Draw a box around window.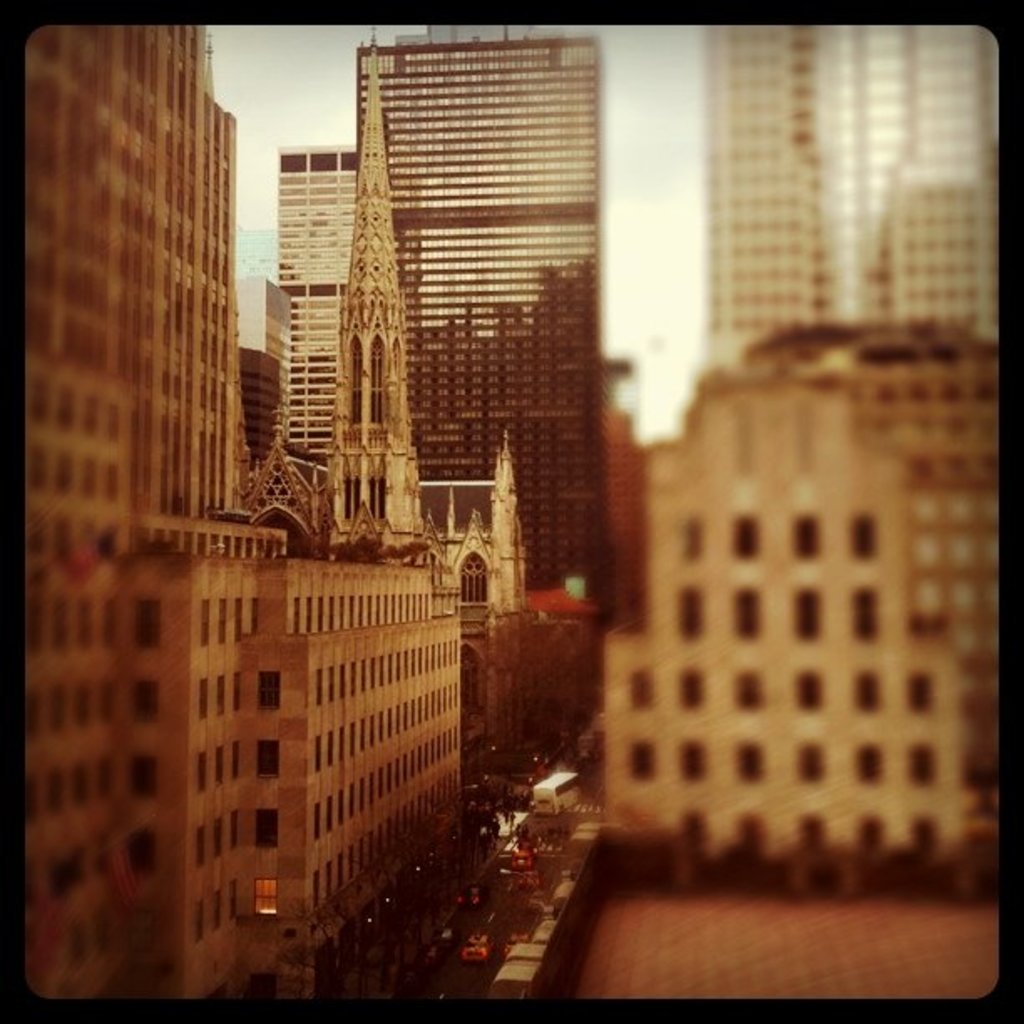
region(858, 581, 880, 643).
